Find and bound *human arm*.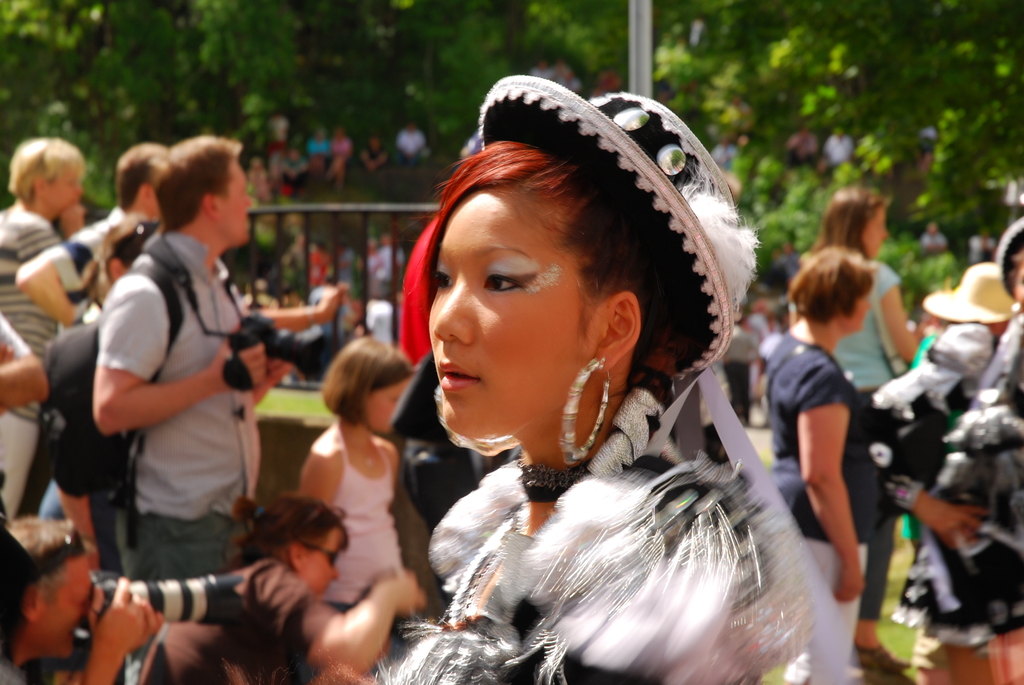
Bound: bbox=[869, 264, 924, 365].
